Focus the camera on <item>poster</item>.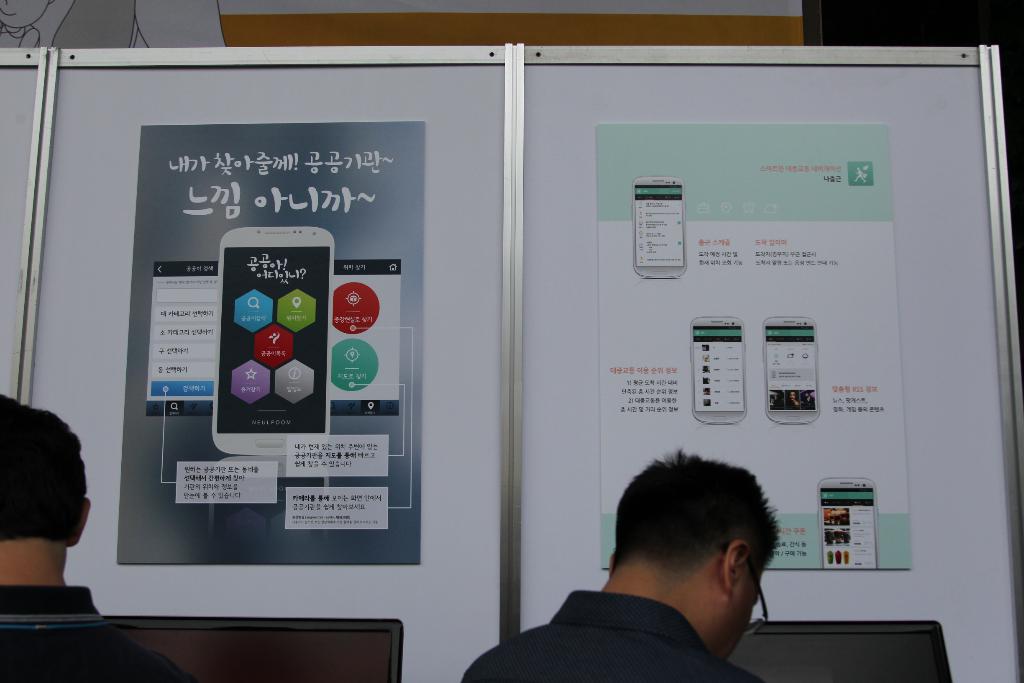
Focus region: locate(593, 124, 915, 571).
